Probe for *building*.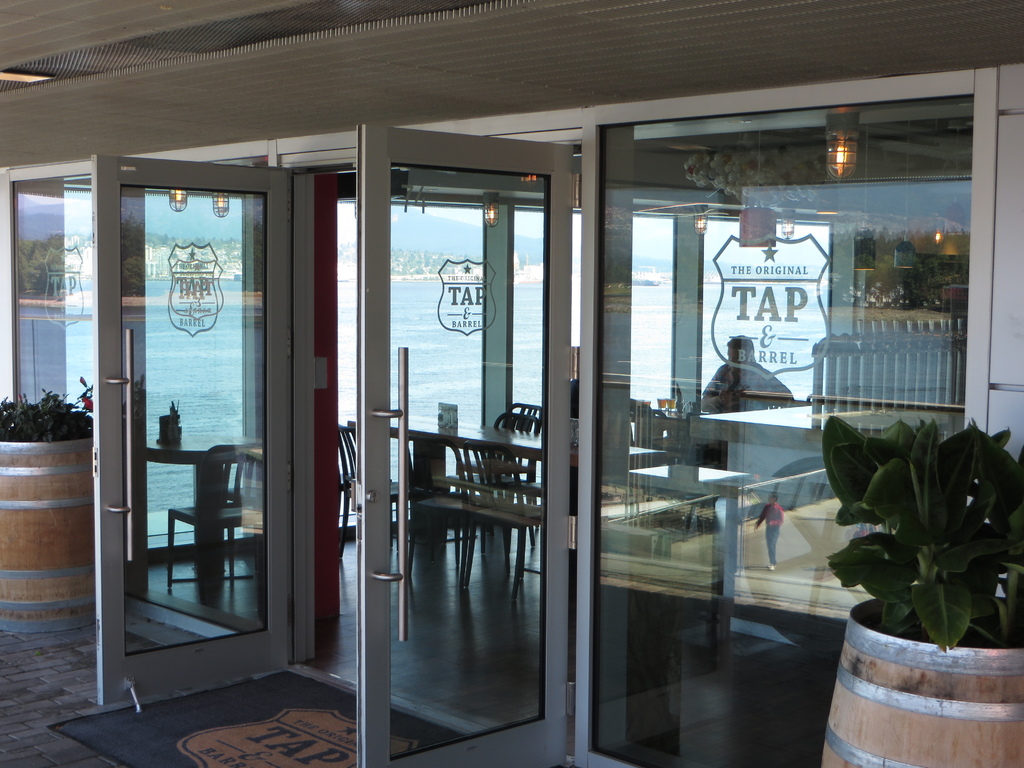
Probe result: bbox(0, 0, 1023, 762).
